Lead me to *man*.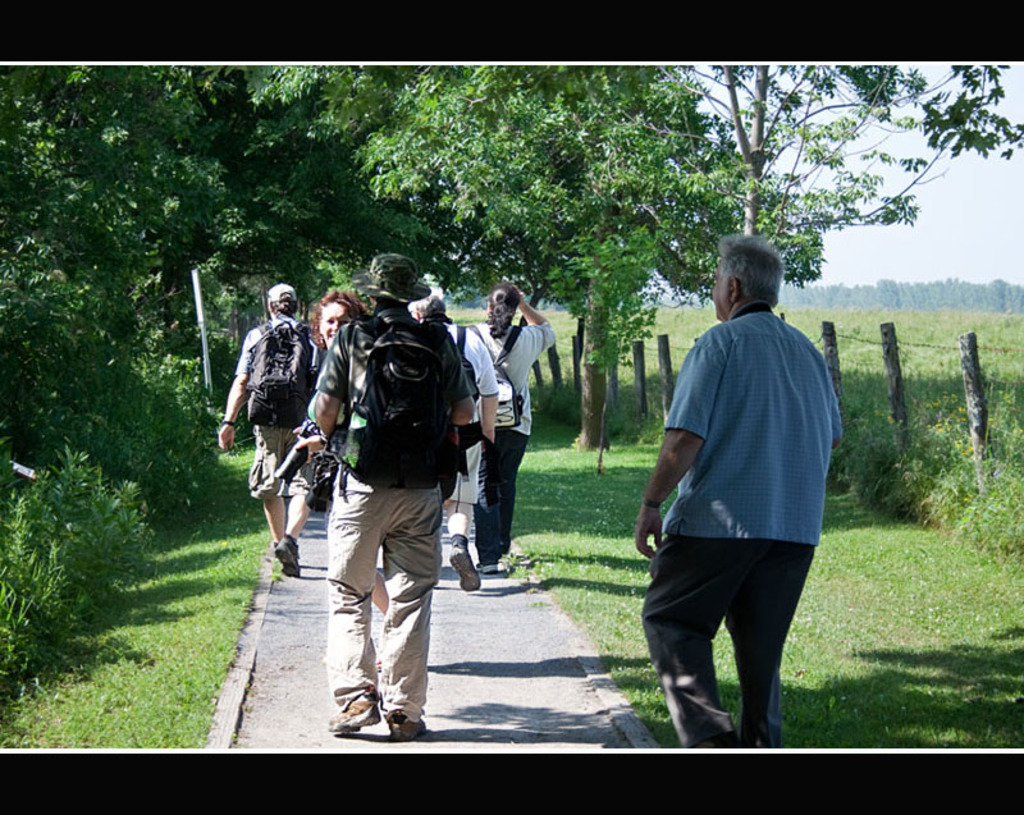
Lead to [214, 285, 316, 582].
